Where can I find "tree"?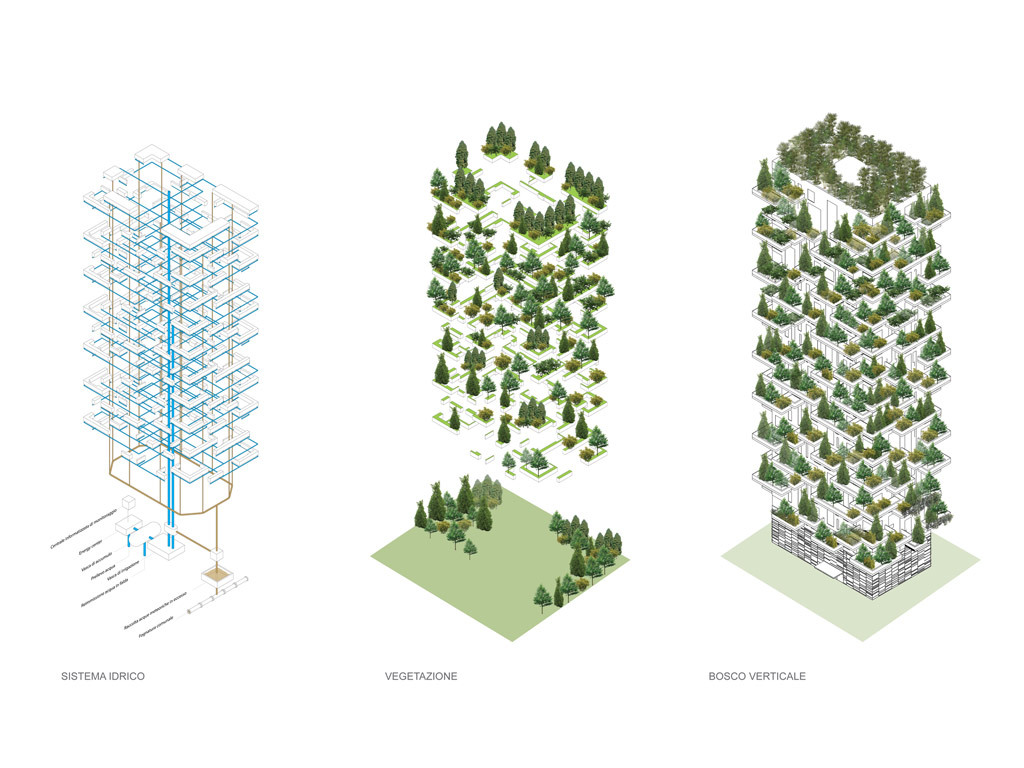
You can find it at [916,282,946,302].
